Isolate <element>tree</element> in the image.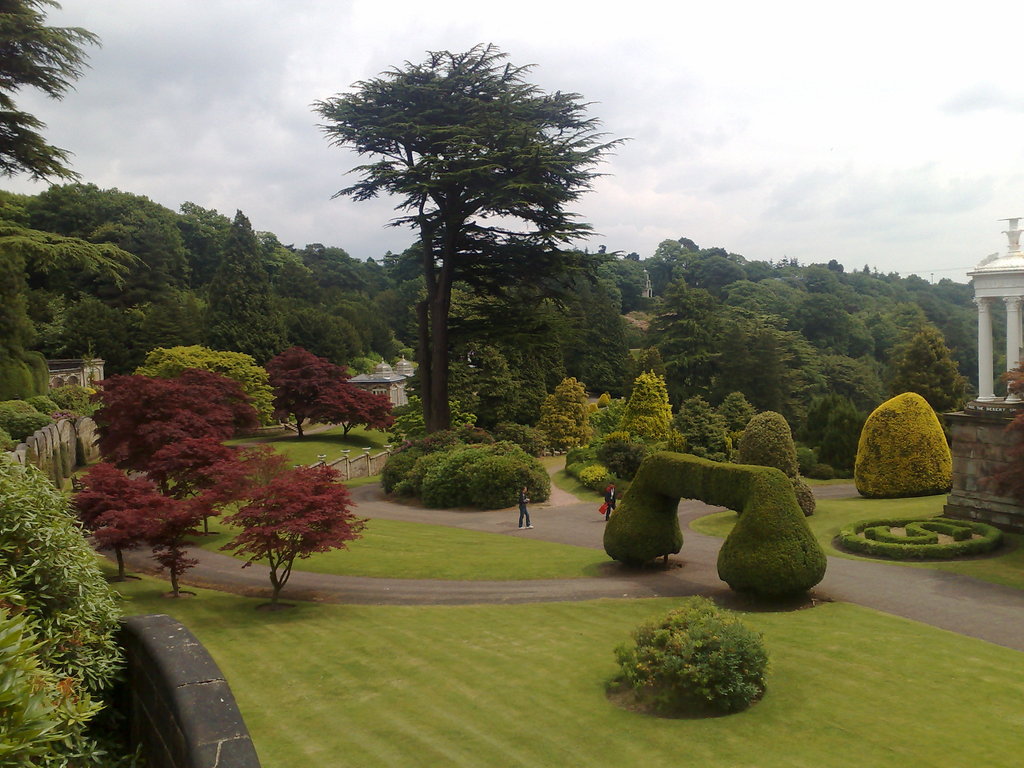
Isolated region: <box>323,243,390,288</box>.
